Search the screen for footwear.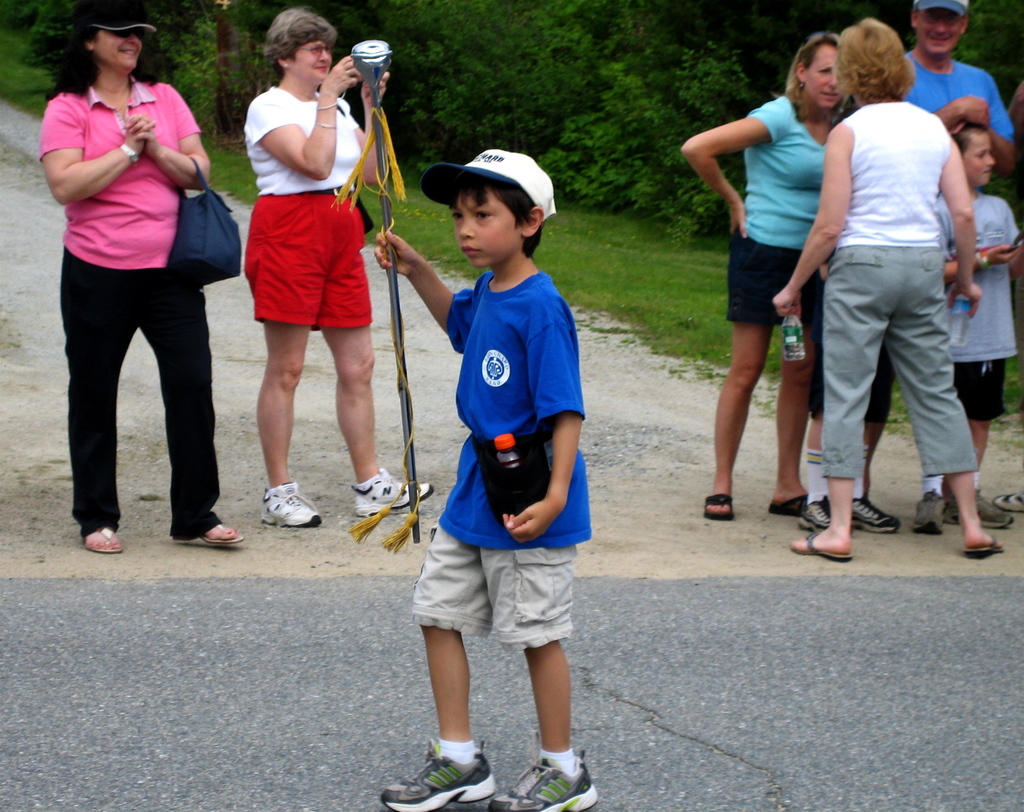
Found at <bbox>701, 491, 735, 521</bbox>.
